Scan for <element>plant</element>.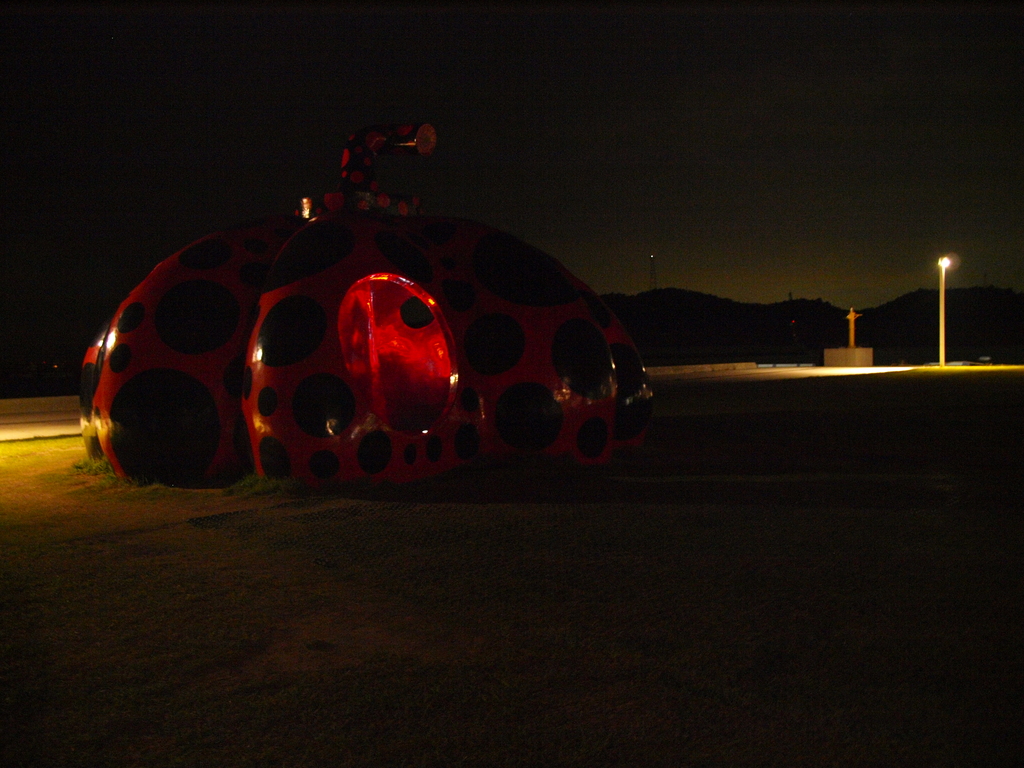
Scan result: BBox(66, 452, 117, 490).
